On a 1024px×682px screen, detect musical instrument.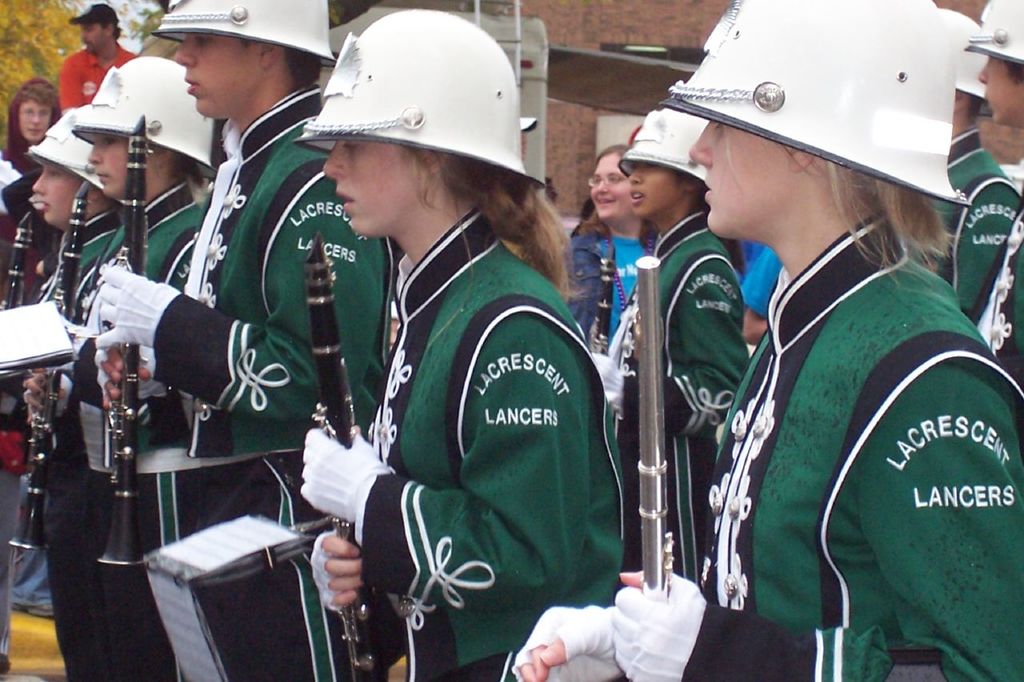
box(8, 181, 98, 555).
